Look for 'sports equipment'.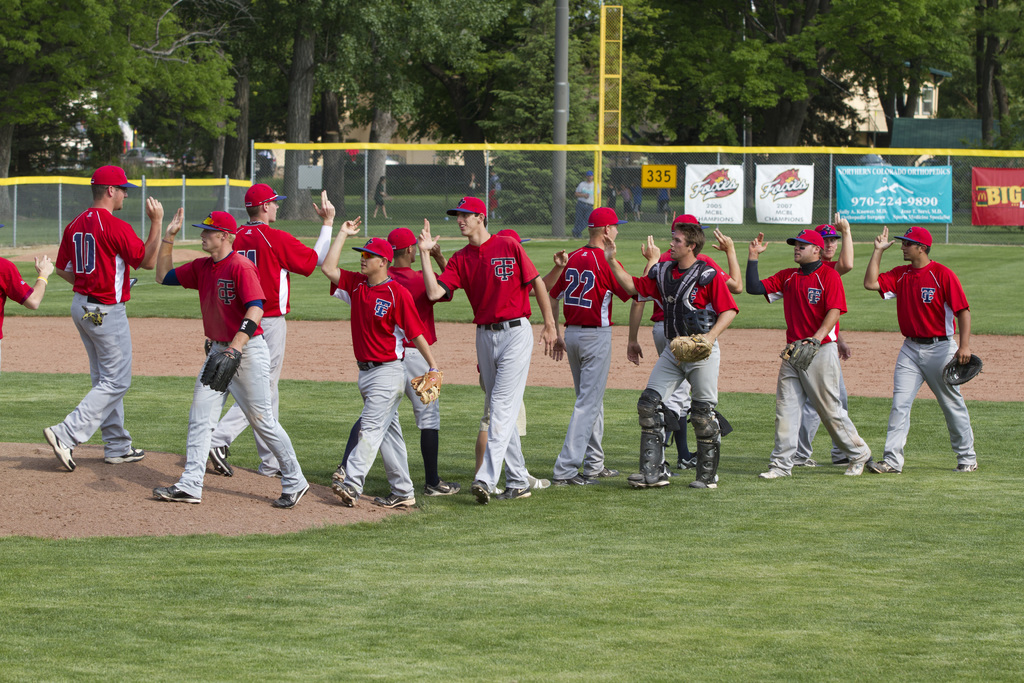
Found: l=868, t=460, r=900, b=472.
